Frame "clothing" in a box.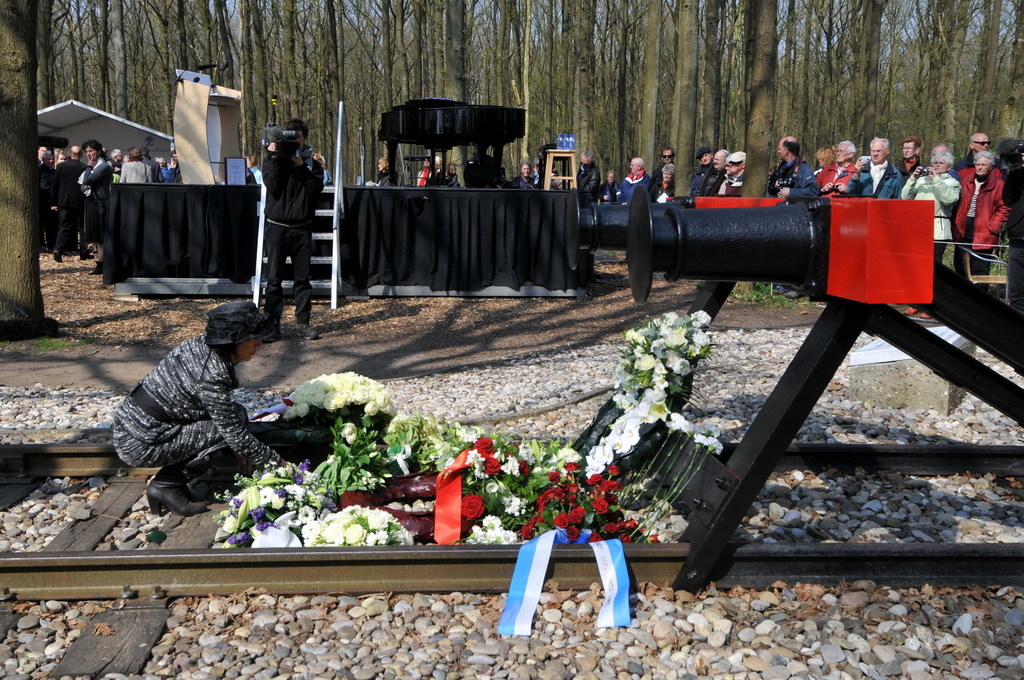
<bbox>161, 166, 174, 183</bbox>.
